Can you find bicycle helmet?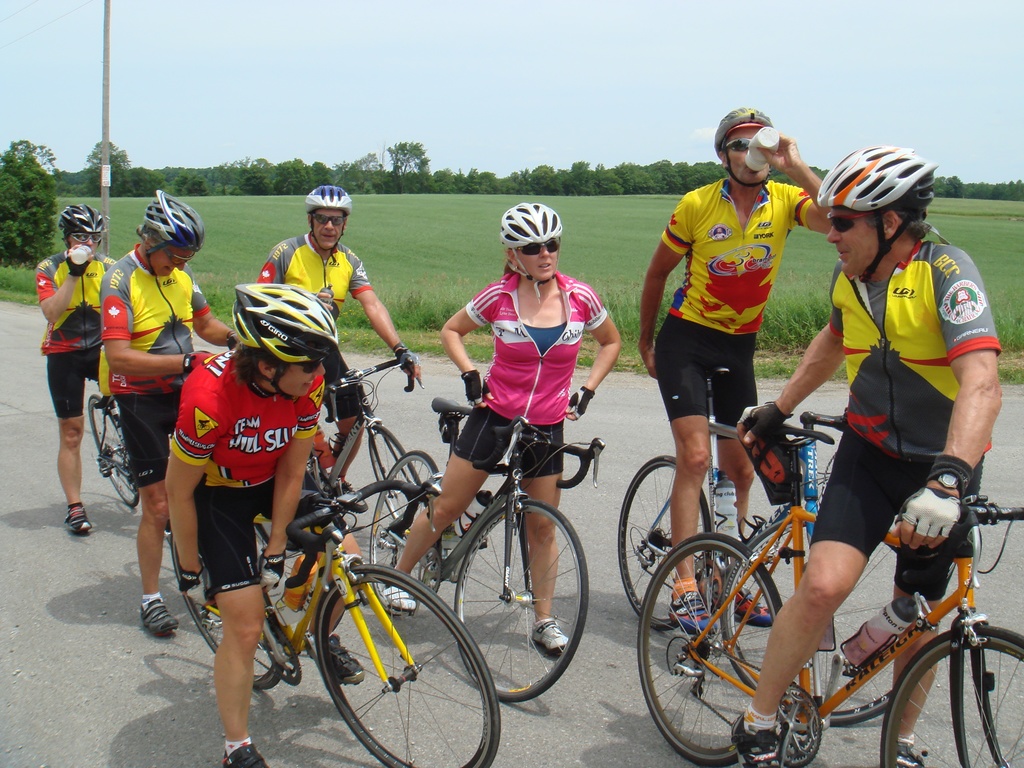
Yes, bounding box: (818, 147, 941, 281).
